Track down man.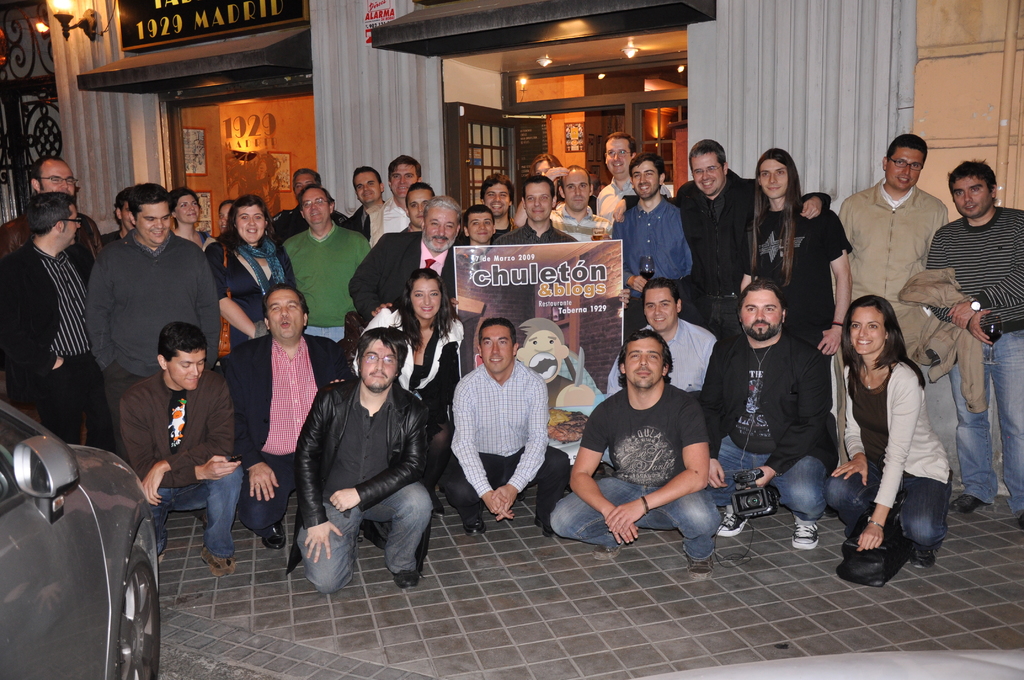
Tracked to [606, 282, 717, 393].
